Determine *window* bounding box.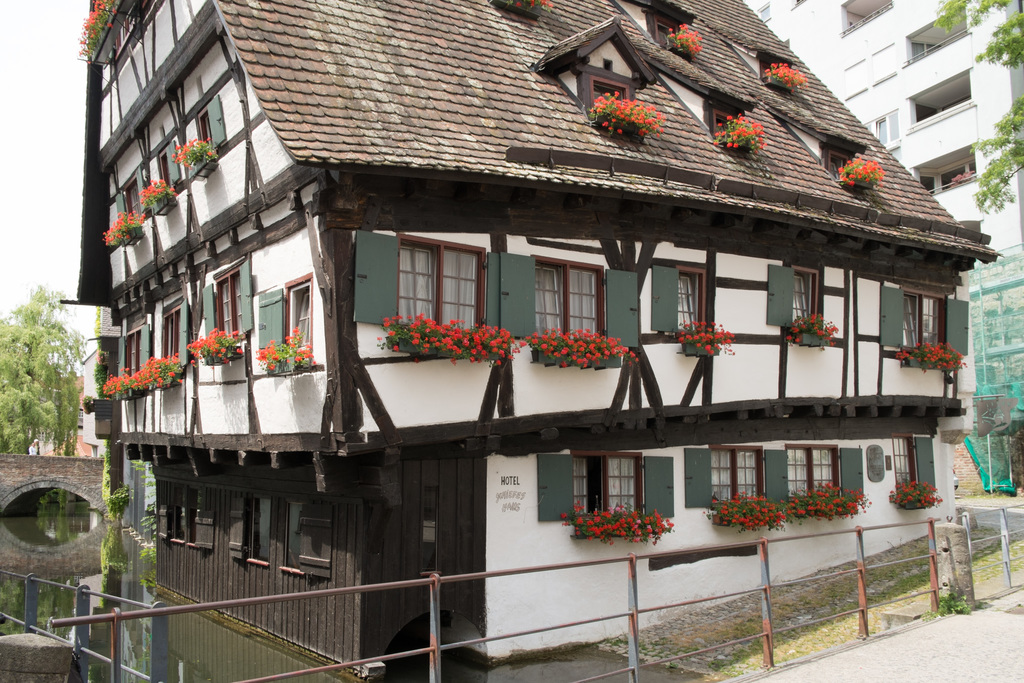
Determined: box=[666, 266, 703, 341].
